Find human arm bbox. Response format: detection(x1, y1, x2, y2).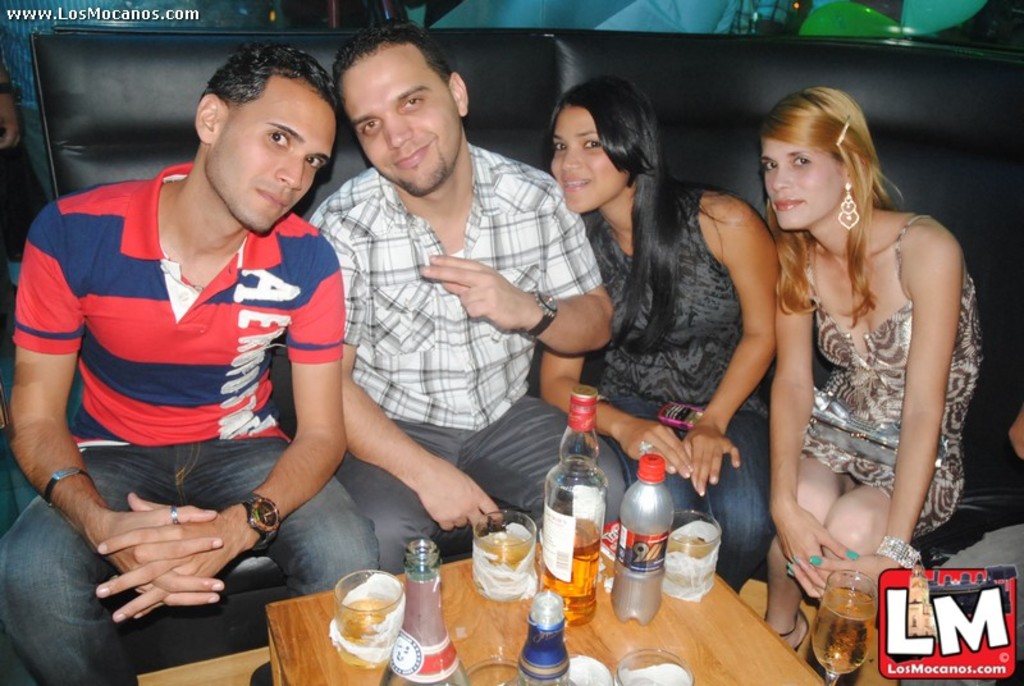
detection(305, 197, 495, 532).
